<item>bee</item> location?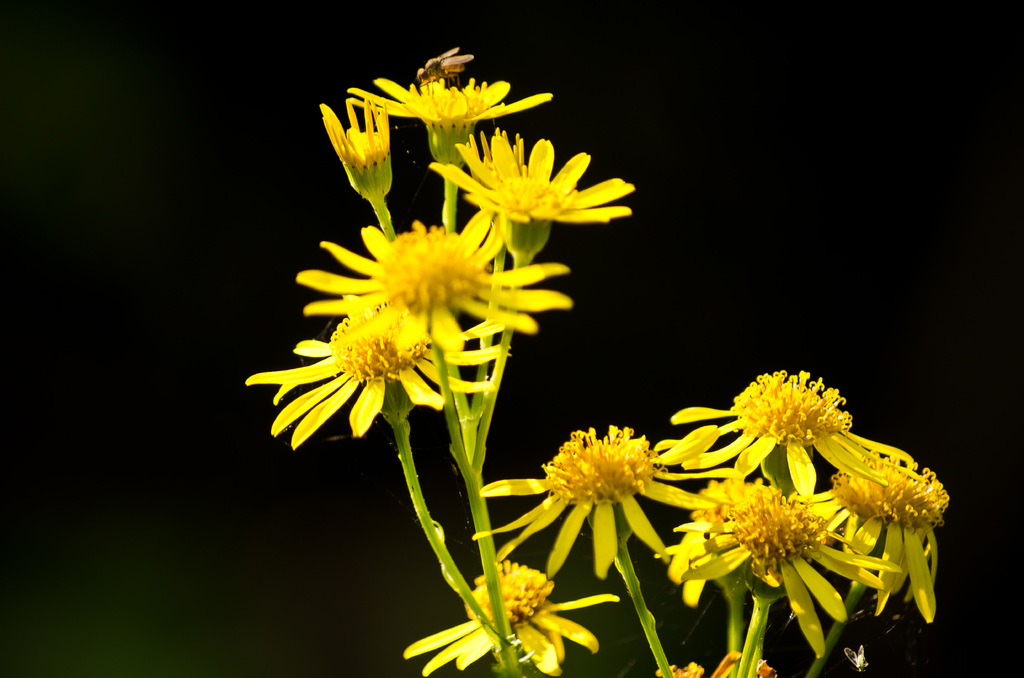
[420, 40, 479, 87]
